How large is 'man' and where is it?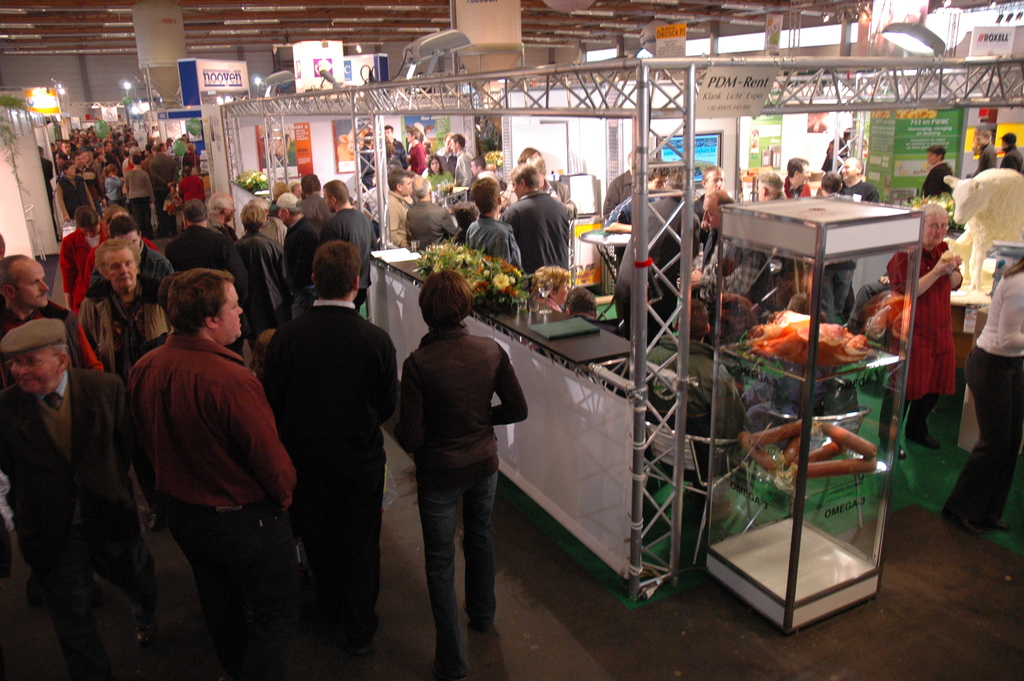
Bounding box: 197:191:246:246.
